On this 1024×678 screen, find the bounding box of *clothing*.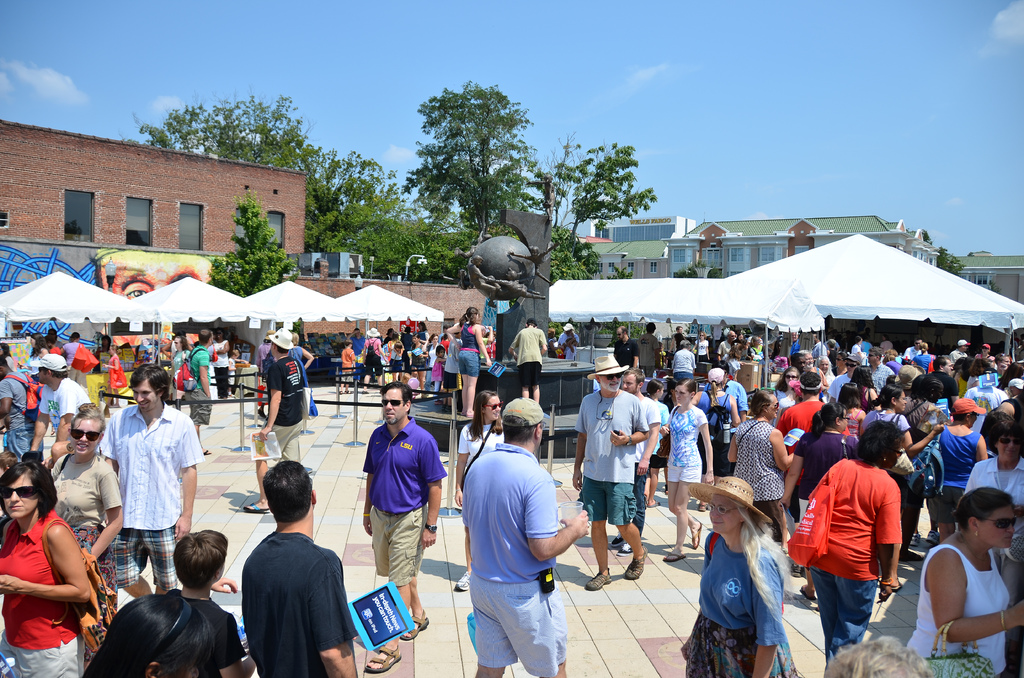
Bounding box: (left=0, top=510, right=97, bottom=677).
